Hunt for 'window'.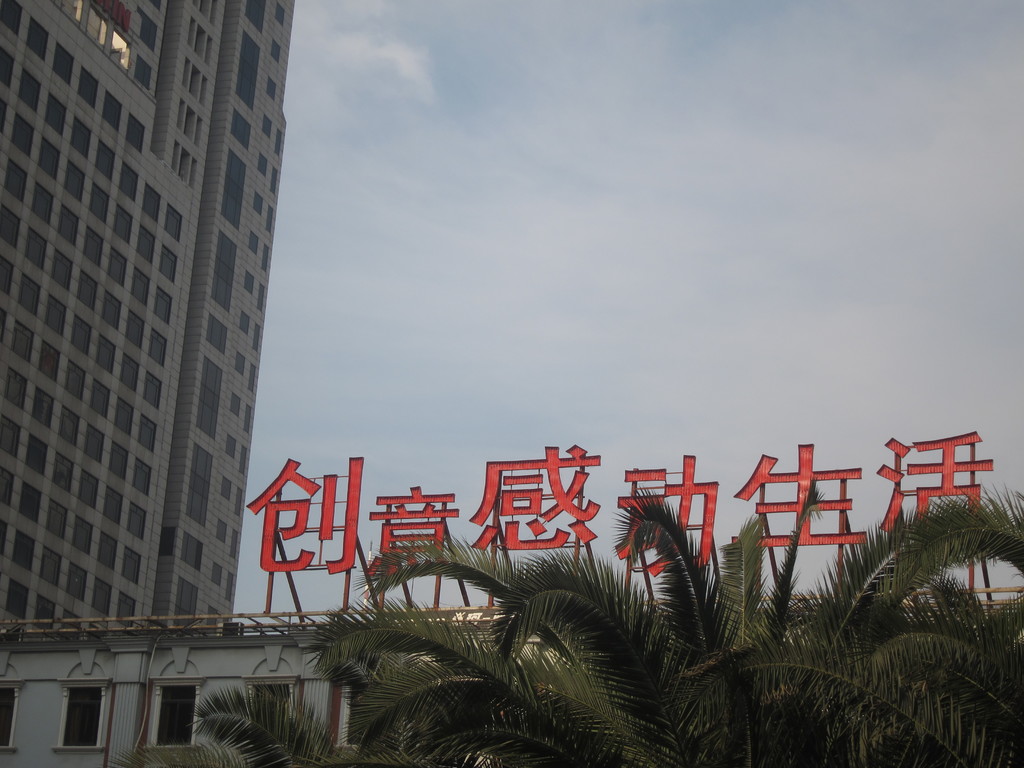
Hunted down at box(0, 682, 27, 758).
